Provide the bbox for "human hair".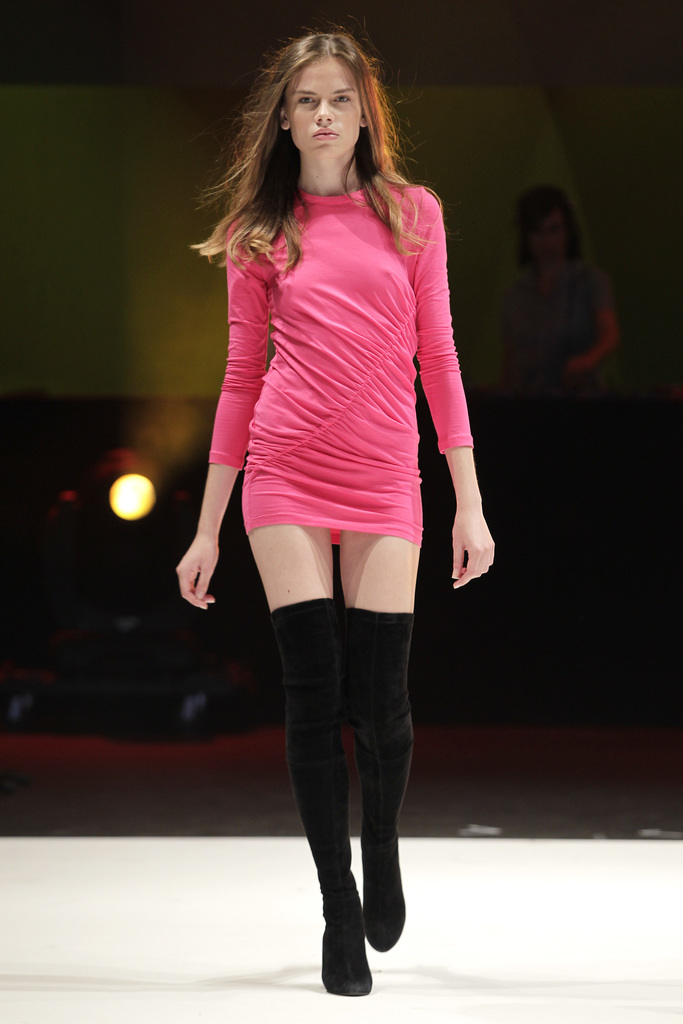
box(219, 24, 411, 253).
